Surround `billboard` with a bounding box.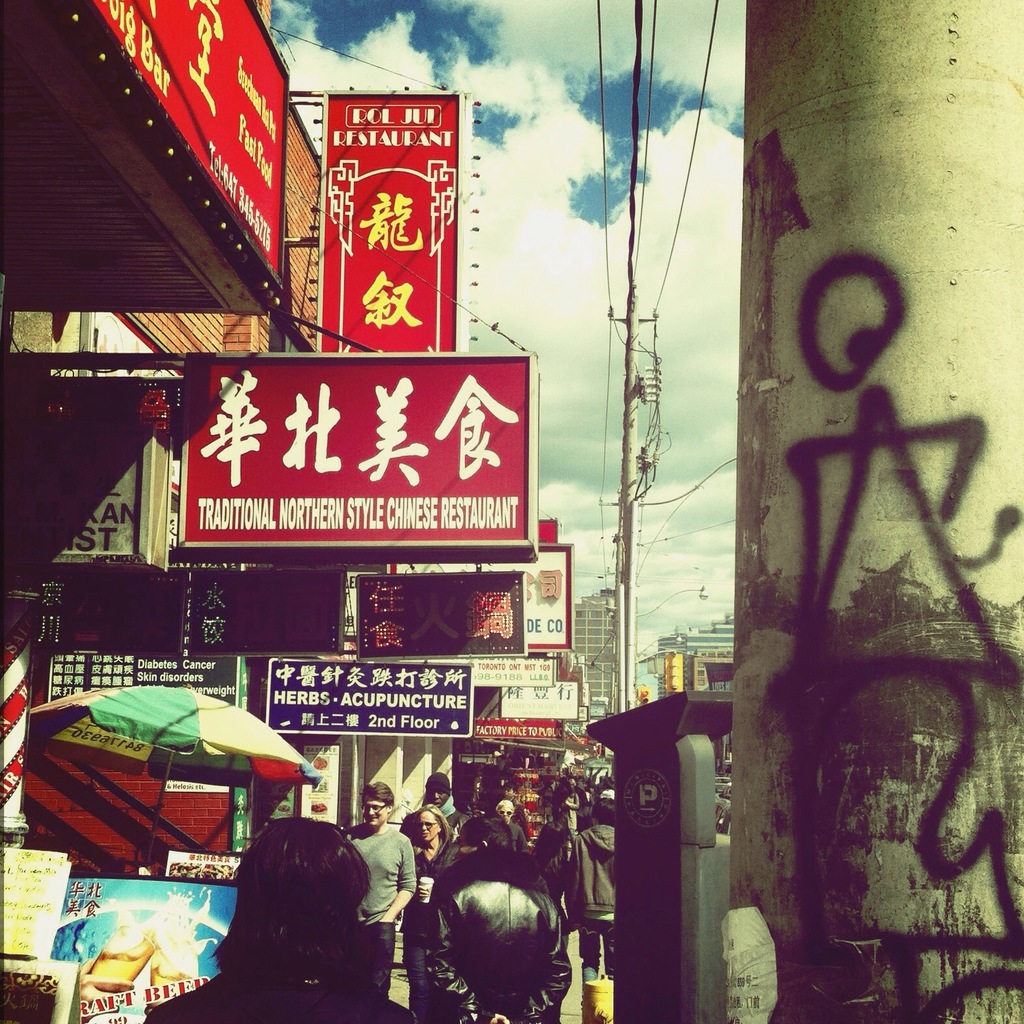
box(261, 659, 478, 736).
